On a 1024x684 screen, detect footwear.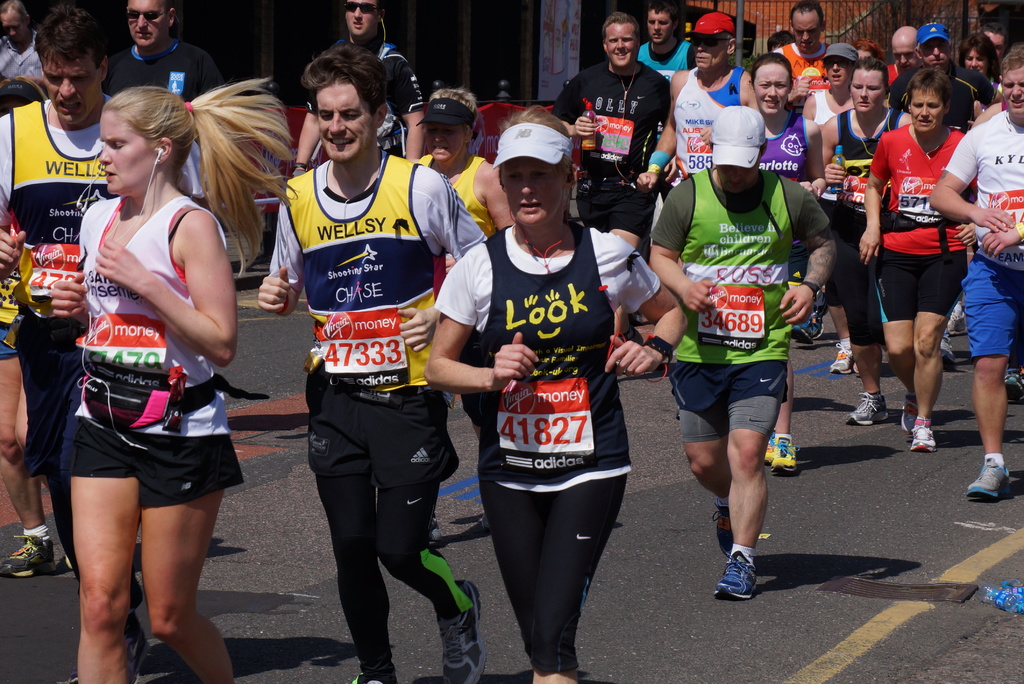
(902,394,915,444).
